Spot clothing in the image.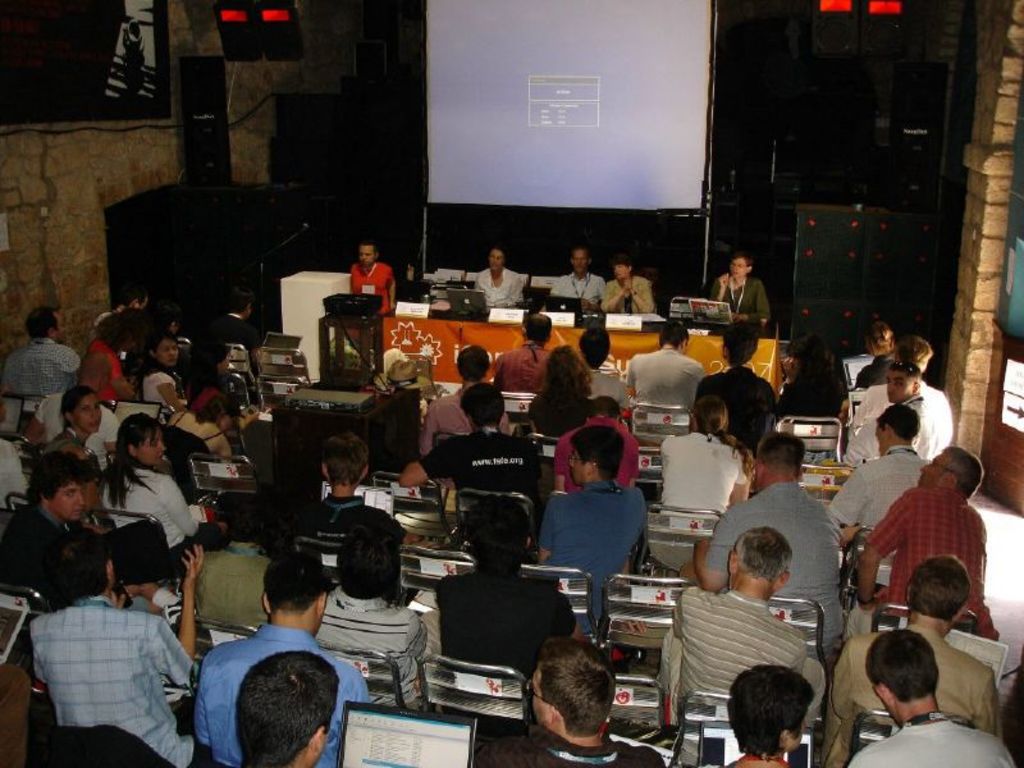
clothing found at 868, 485, 1006, 636.
